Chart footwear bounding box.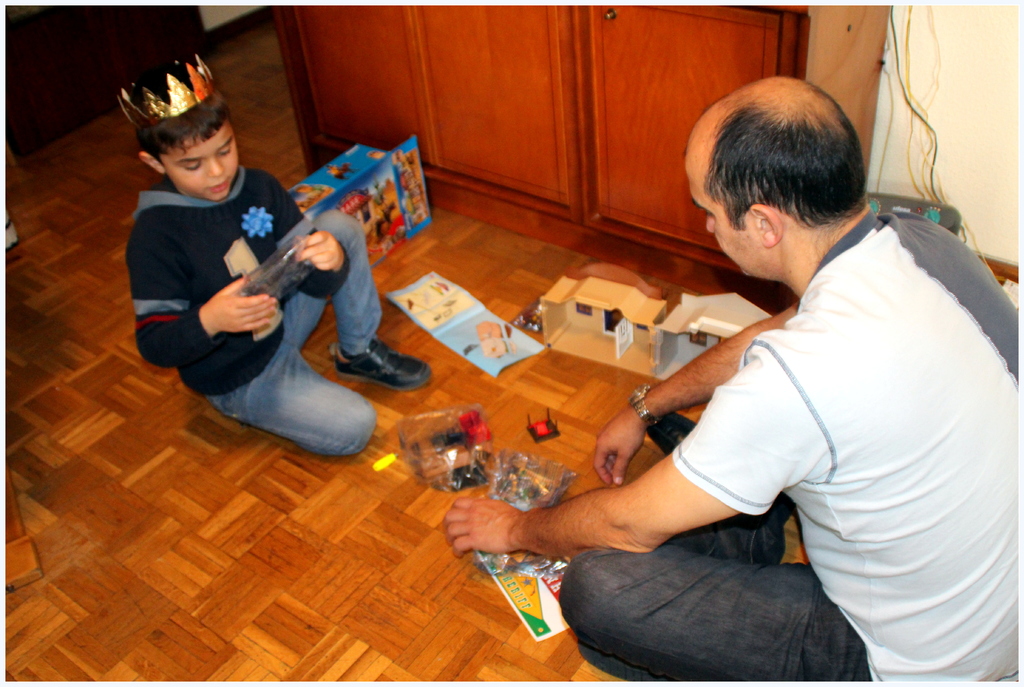
Charted: <bbox>646, 411, 700, 462</bbox>.
